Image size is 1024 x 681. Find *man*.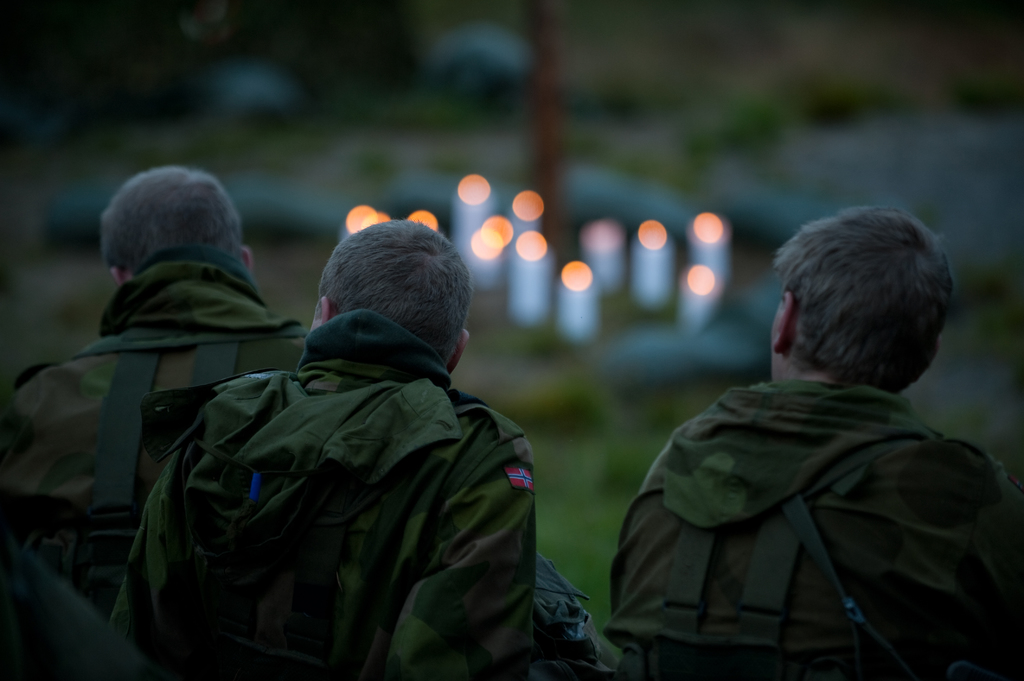
<region>111, 221, 540, 680</region>.
